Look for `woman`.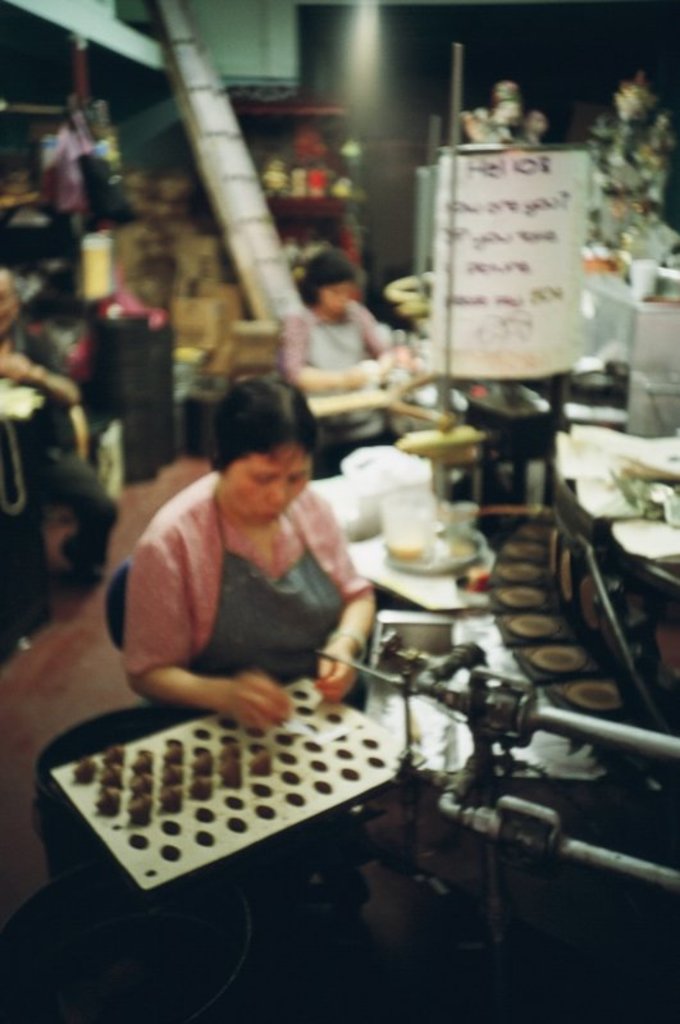
Found: (left=277, top=251, right=397, bottom=390).
